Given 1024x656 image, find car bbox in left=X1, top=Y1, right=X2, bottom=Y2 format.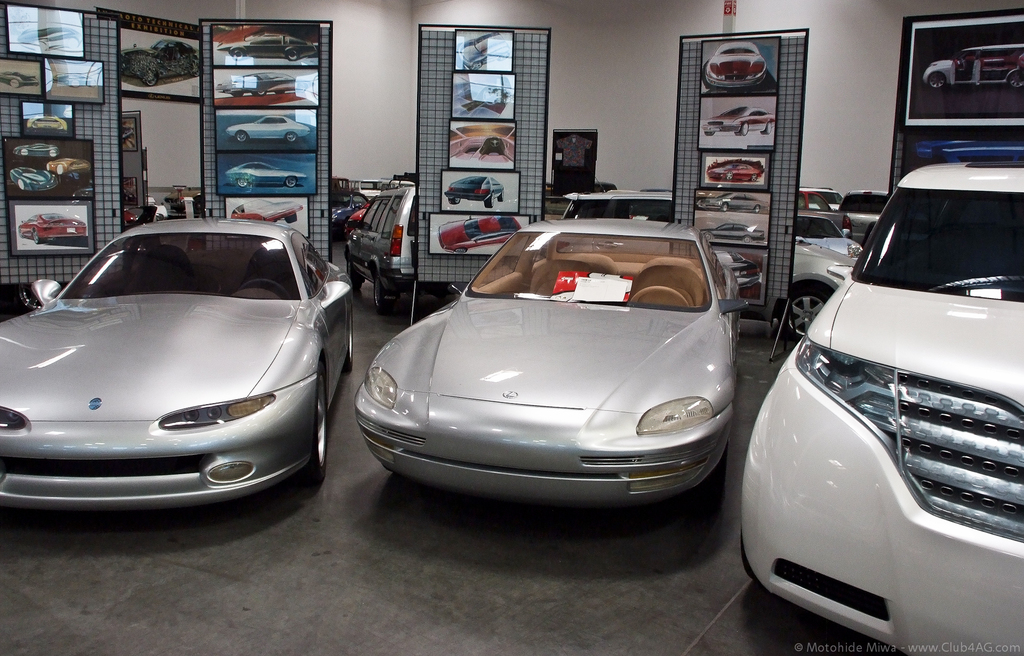
left=355, top=215, right=747, bottom=506.
